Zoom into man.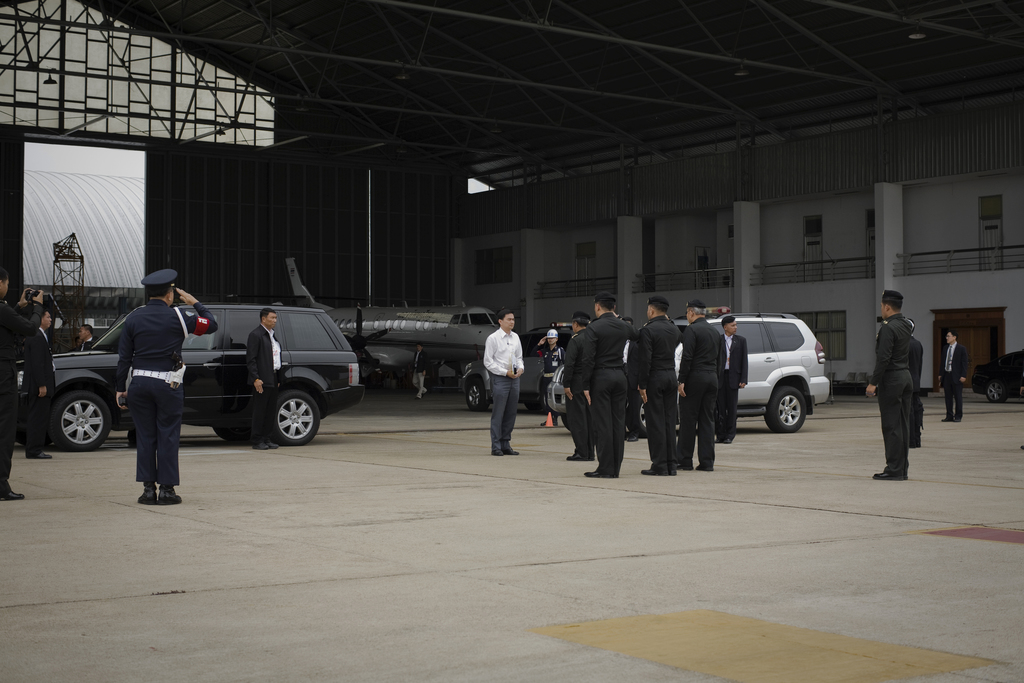
Zoom target: select_region(911, 322, 922, 446).
